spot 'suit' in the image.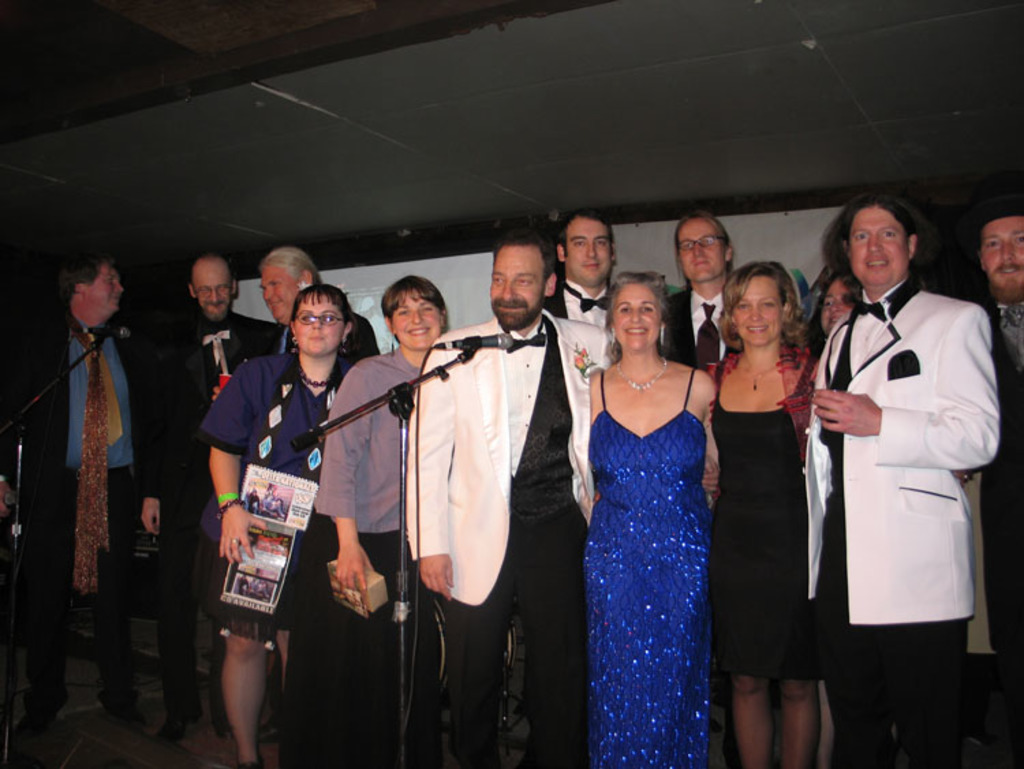
'suit' found at x1=549, y1=280, x2=606, y2=344.
